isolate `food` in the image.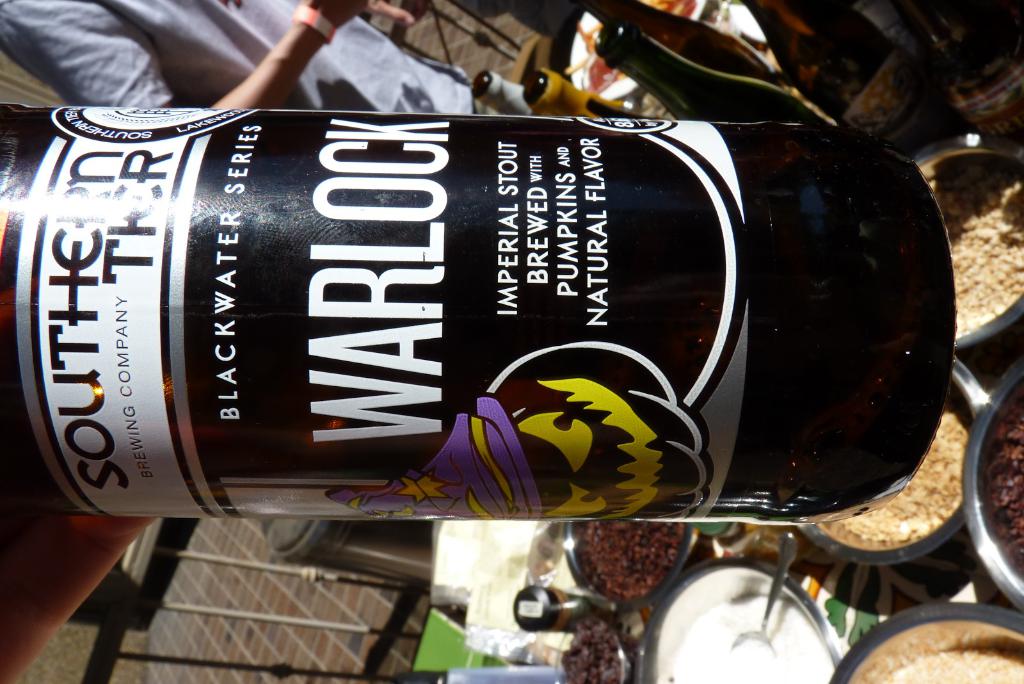
Isolated region: rect(582, 521, 681, 539).
